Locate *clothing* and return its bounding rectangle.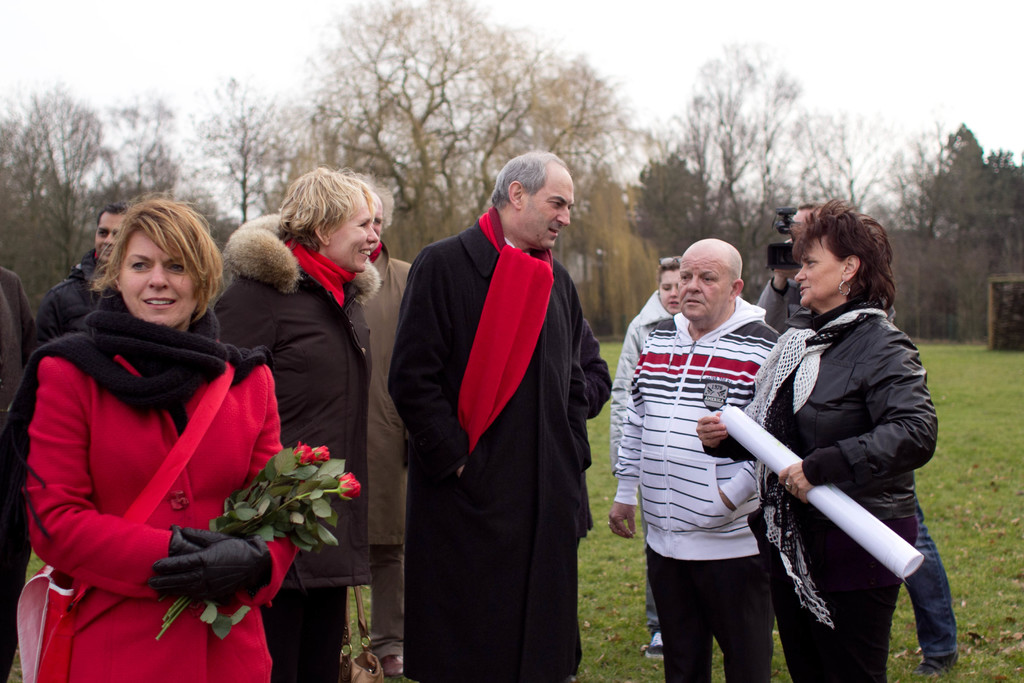
[left=0, top=261, right=54, bottom=677].
